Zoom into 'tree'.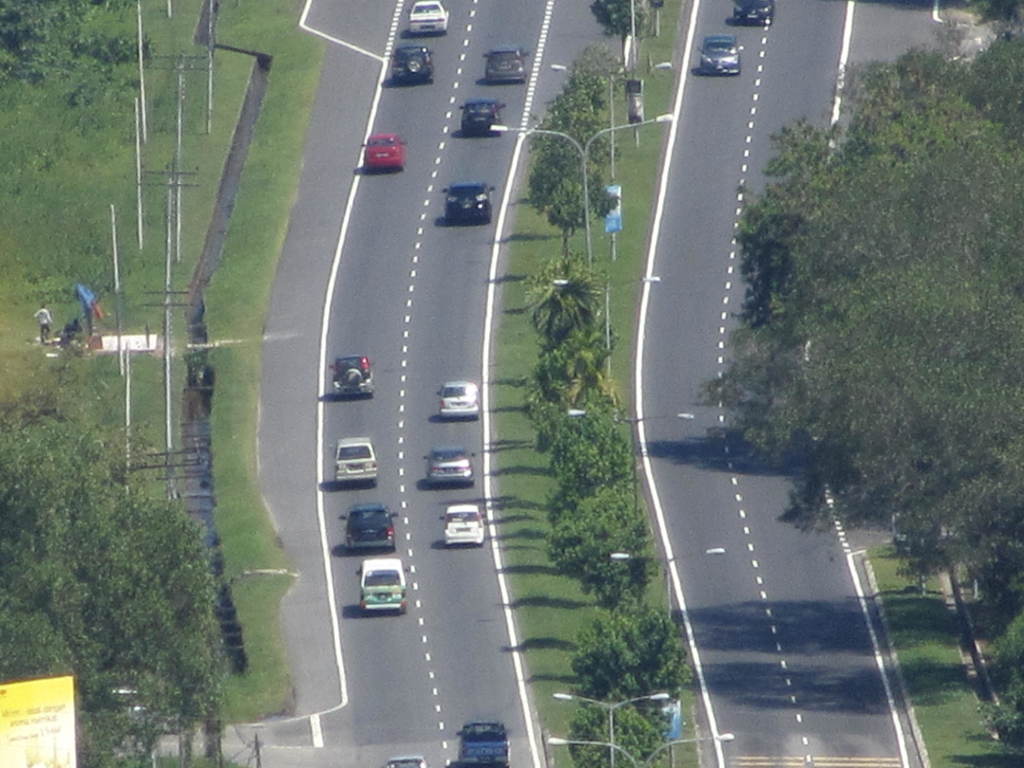
Zoom target: left=523, top=311, right=623, bottom=425.
